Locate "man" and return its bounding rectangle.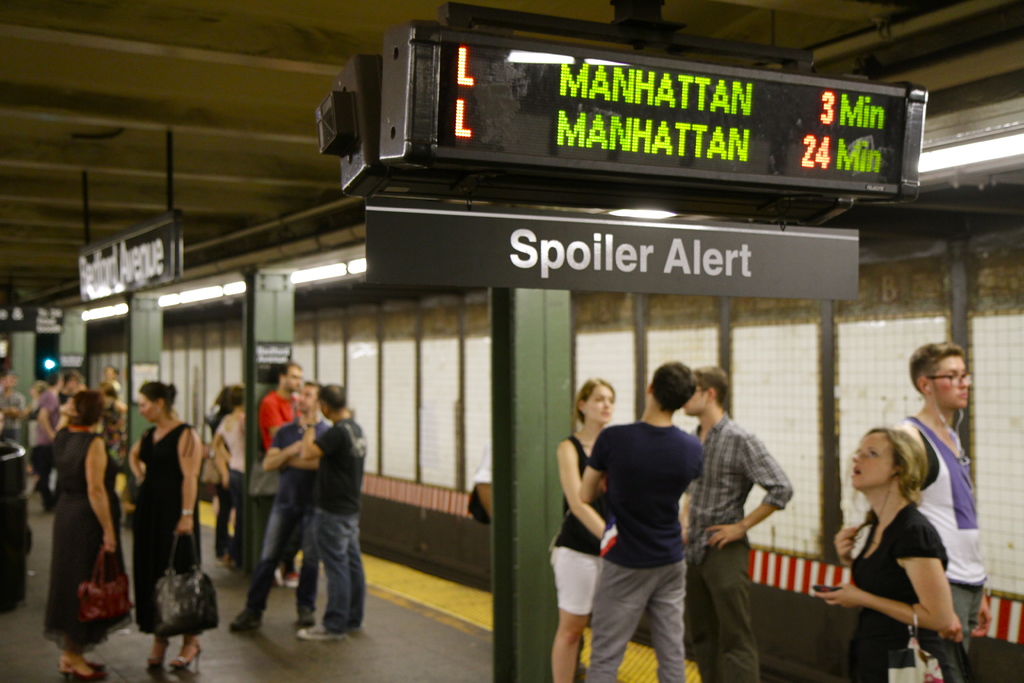
(282, 384, 369, 636).
